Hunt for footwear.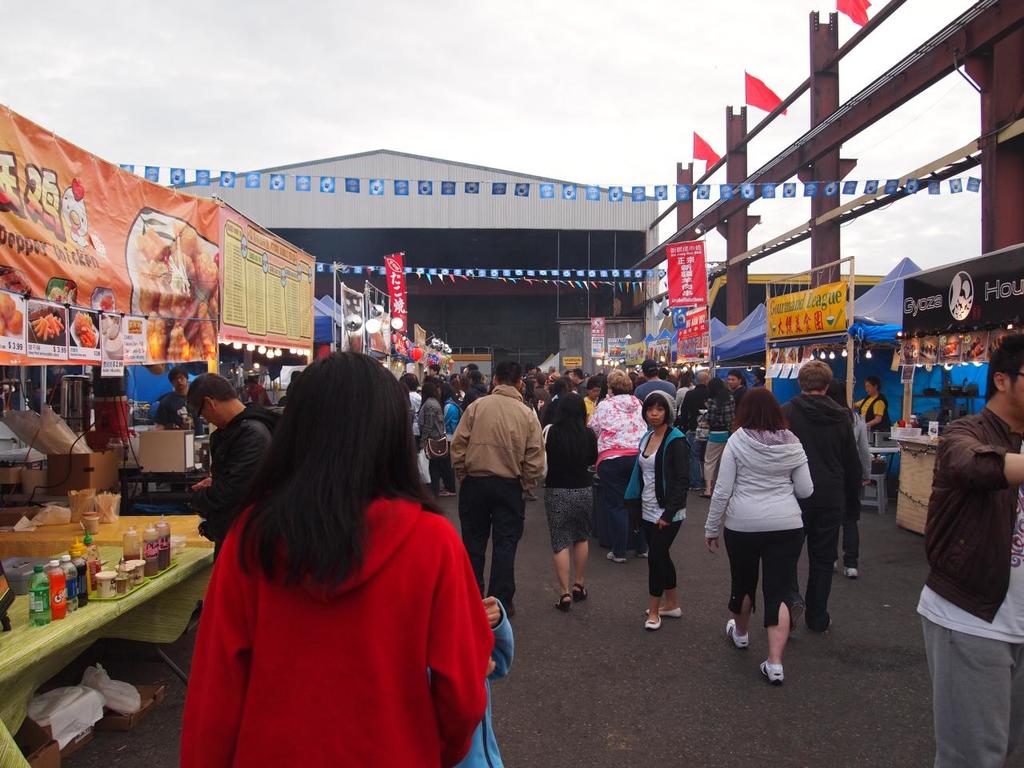
Hunted down at bbox(646, 609, 682, 619).
